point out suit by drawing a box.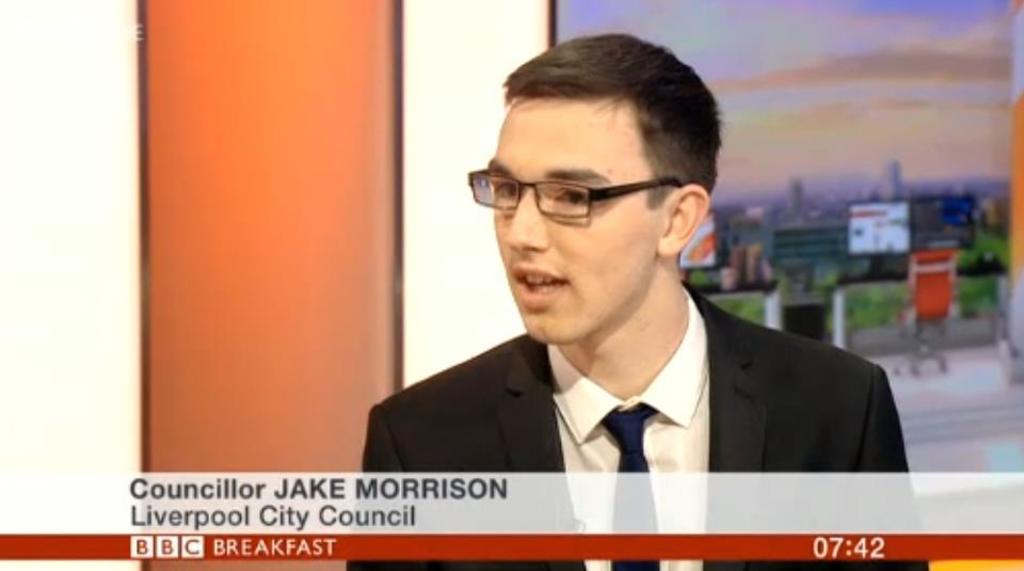
[349, 237, 964, 483].
